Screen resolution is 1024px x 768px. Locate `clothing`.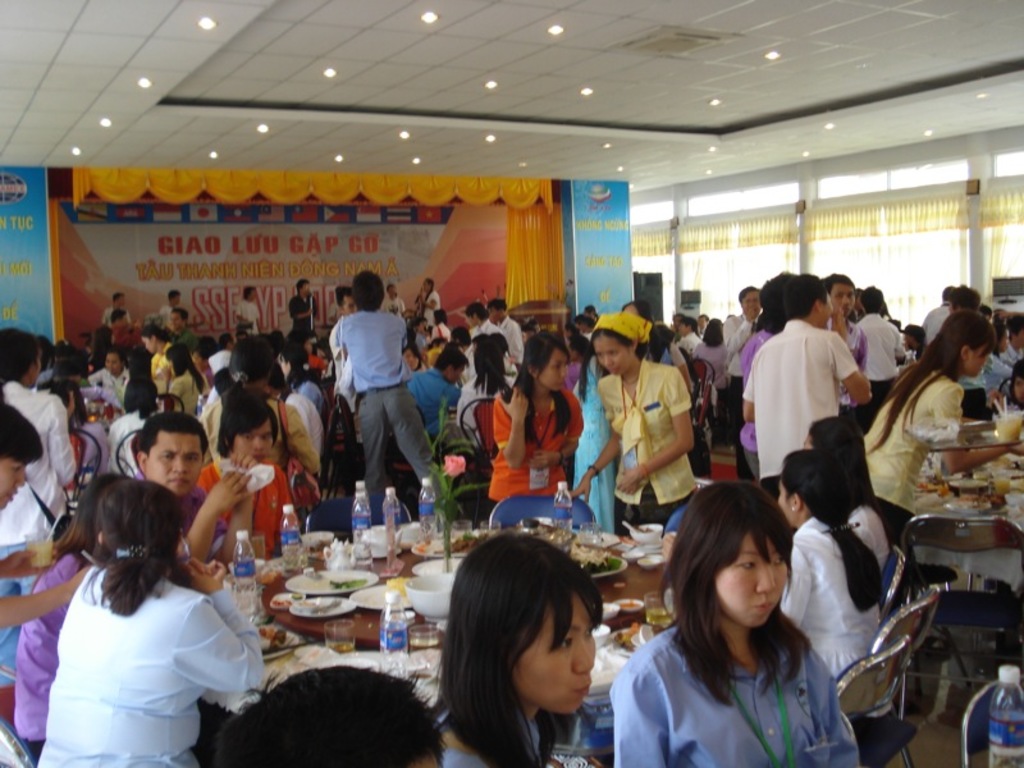
3/370/90/541.
